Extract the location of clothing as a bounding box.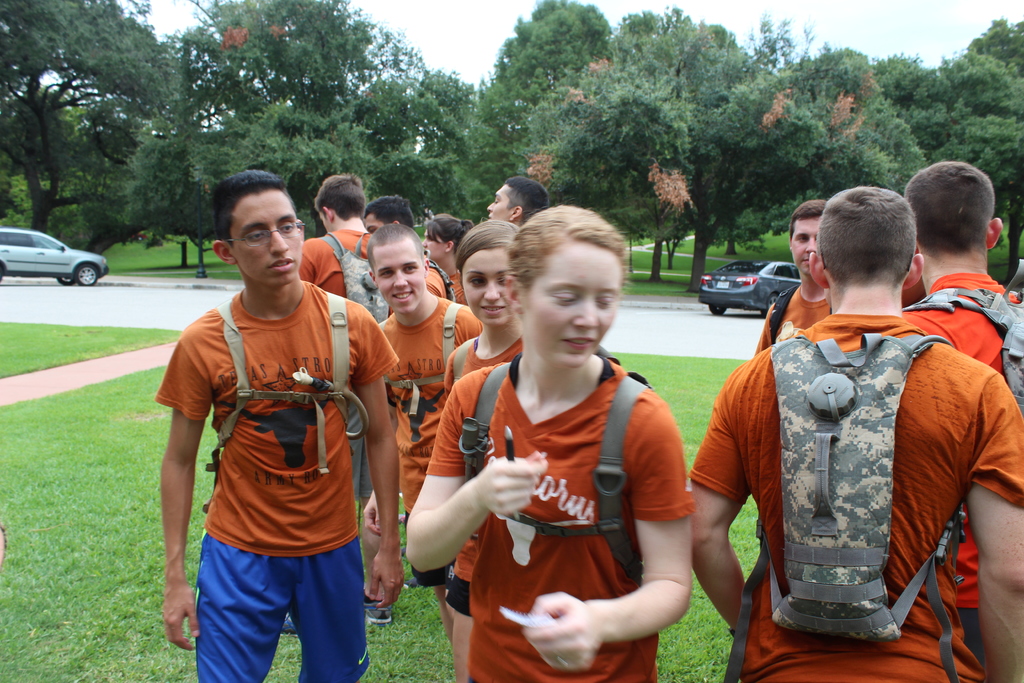
[754,286,829,350].
